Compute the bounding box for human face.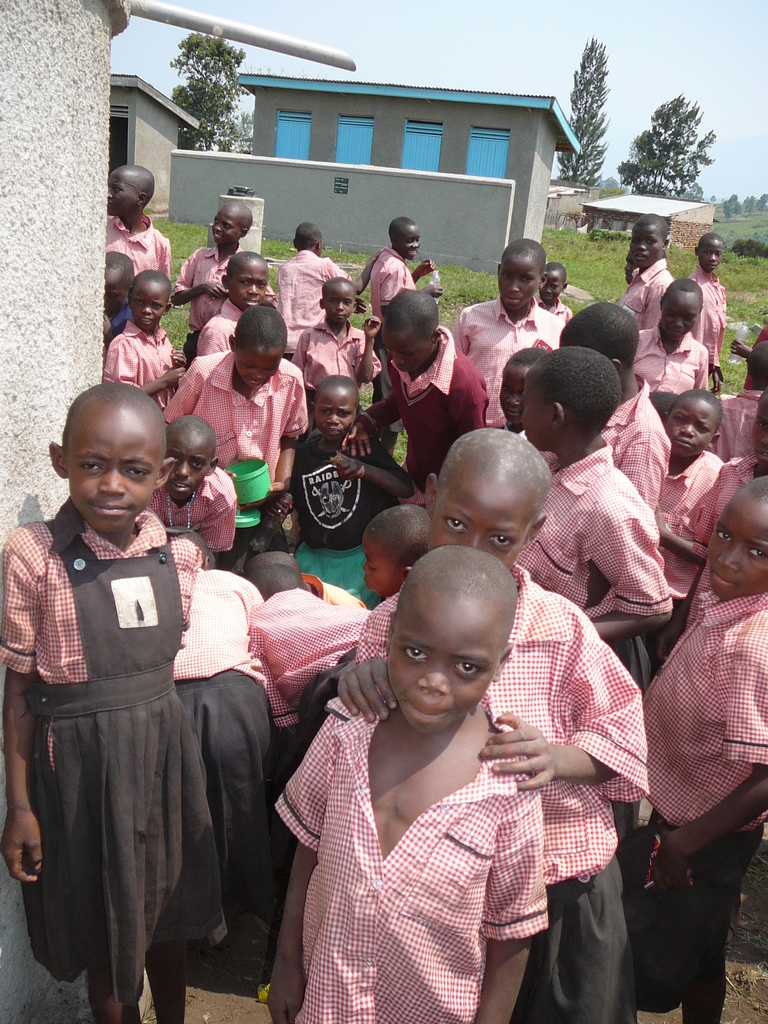
(547, 276, 561, 300).
